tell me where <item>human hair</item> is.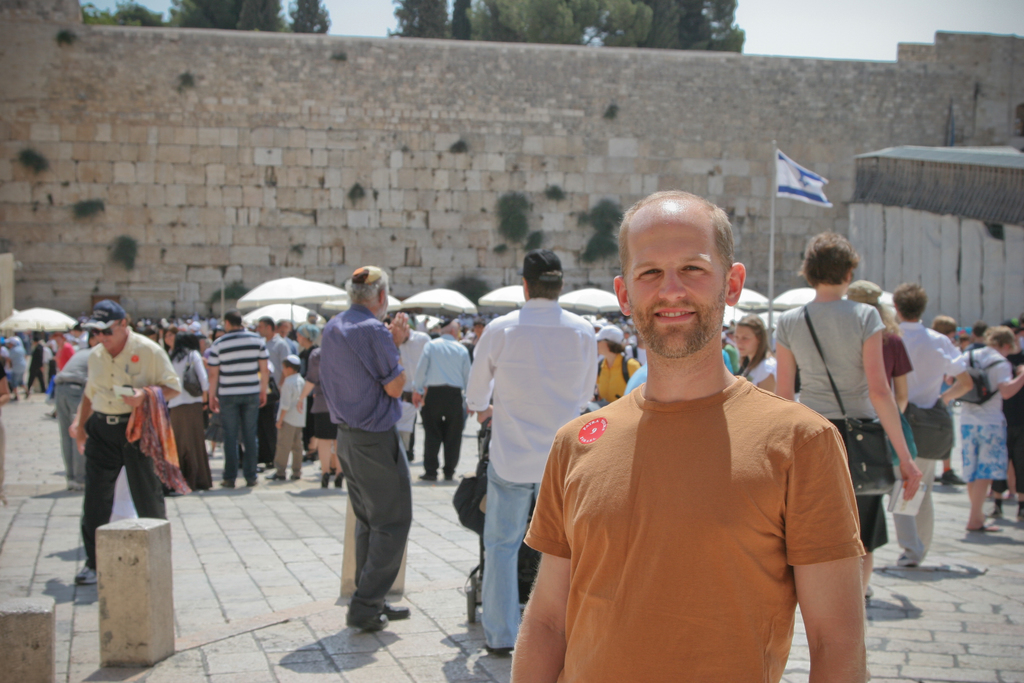
<item>human hair</item> is at {"x1": 626, "y1": 192, "x2": 742, "y2": 302}.
